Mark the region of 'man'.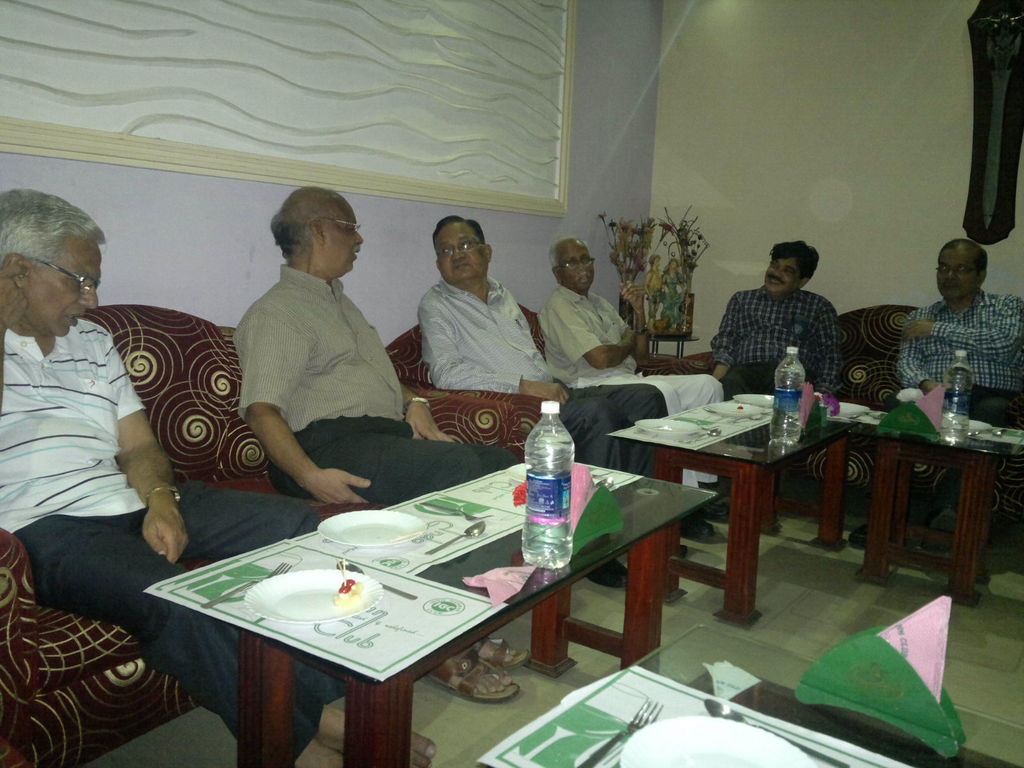
Region: <bbox>419, 212, 689, 590</bbox>.
